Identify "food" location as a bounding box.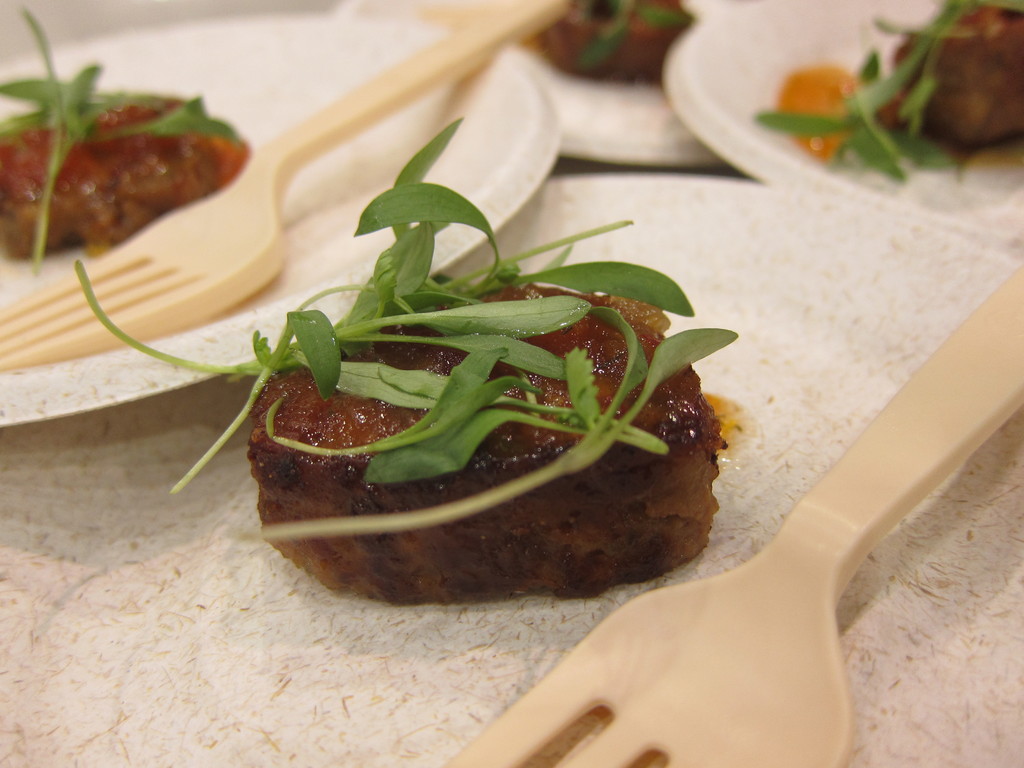
detection(745, 0, 1023, 187).
